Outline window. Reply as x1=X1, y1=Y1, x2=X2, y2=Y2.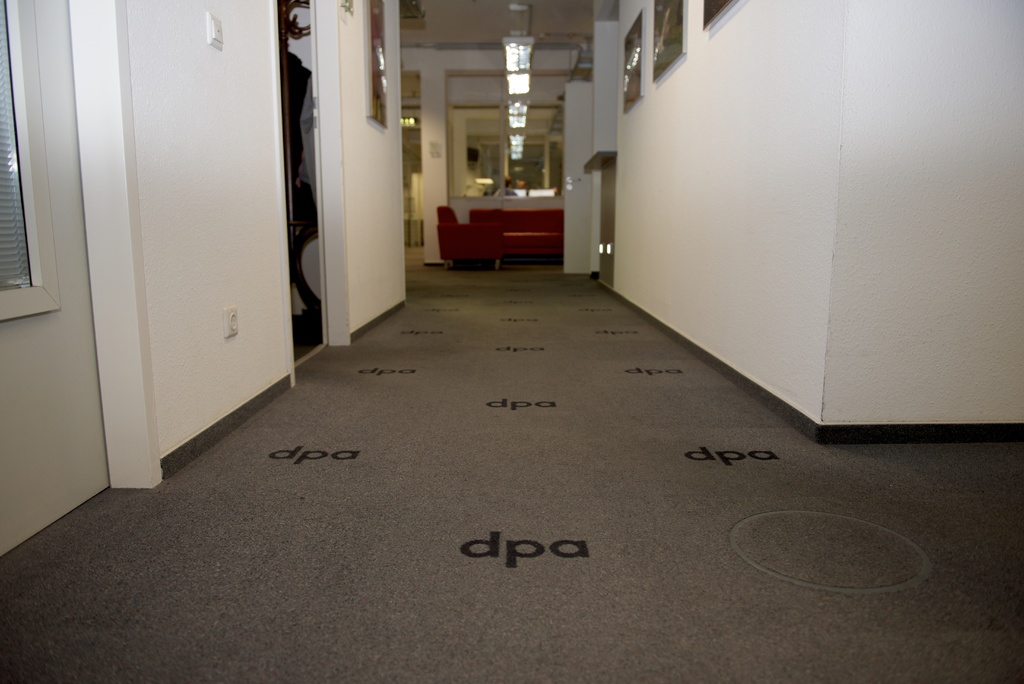
x1=0, y1=0, x2=36, y2=288.
